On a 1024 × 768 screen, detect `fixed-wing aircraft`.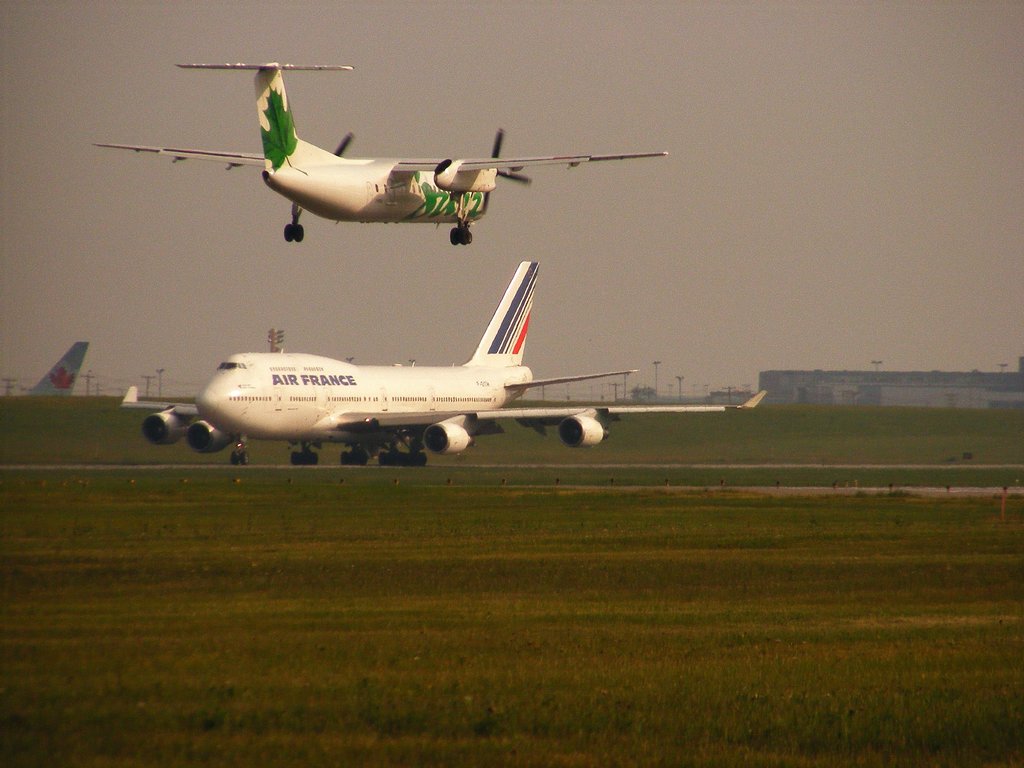
crop(92, 60, 666, 246).
